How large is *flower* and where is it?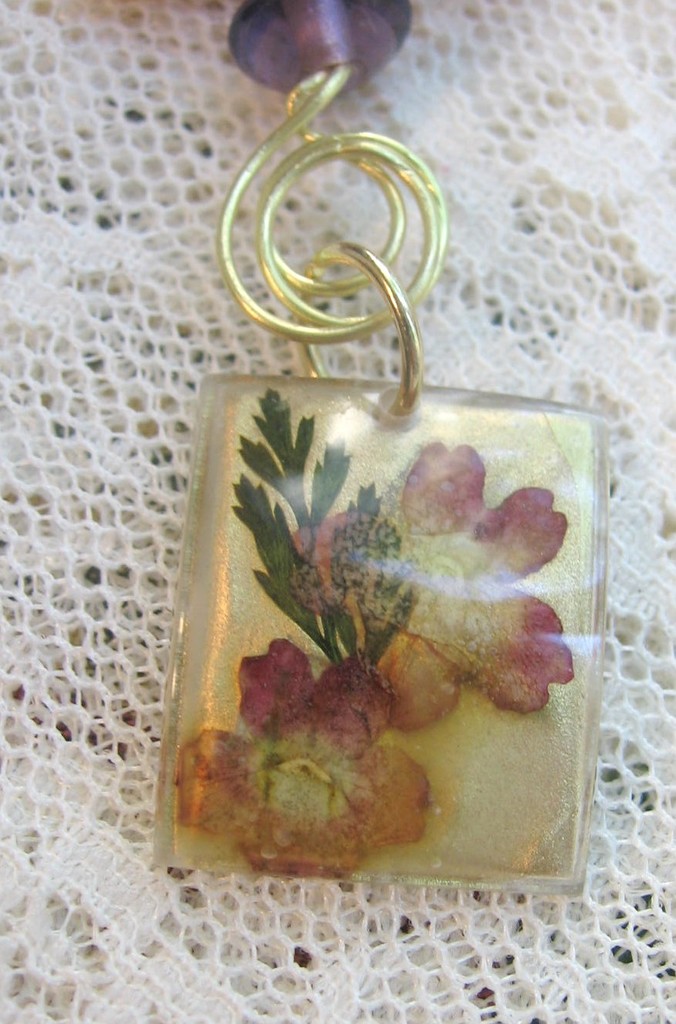
Bounding box: region(313, 381, 577, 720).
